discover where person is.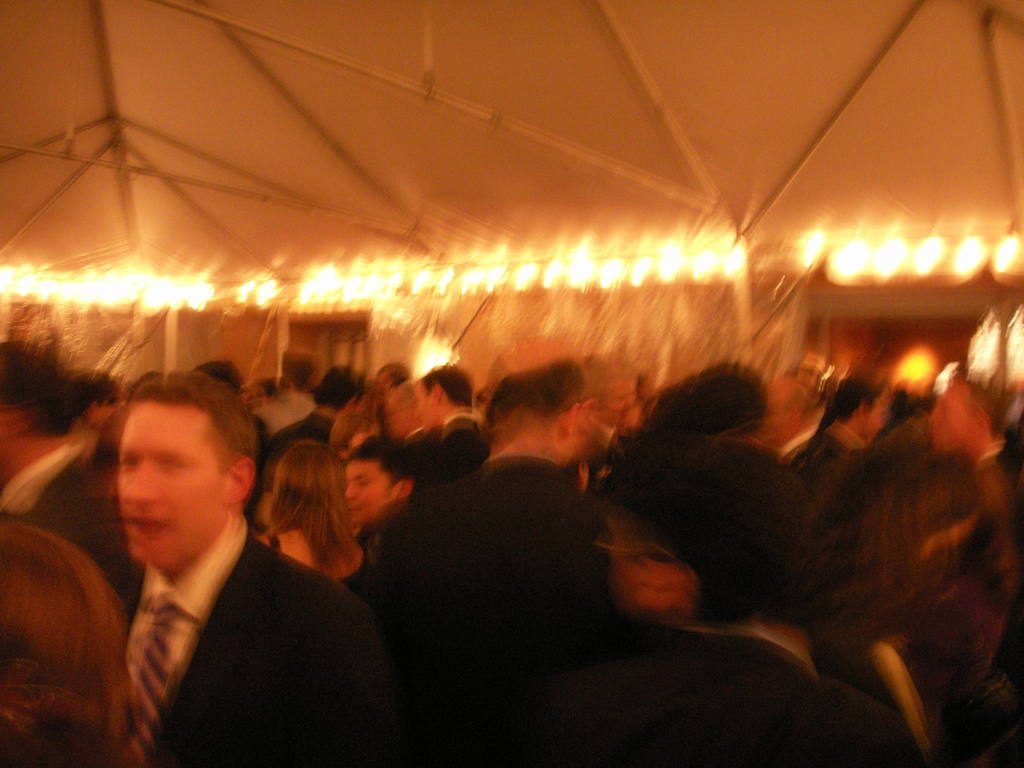
Discovered at [253,438,367,582].
